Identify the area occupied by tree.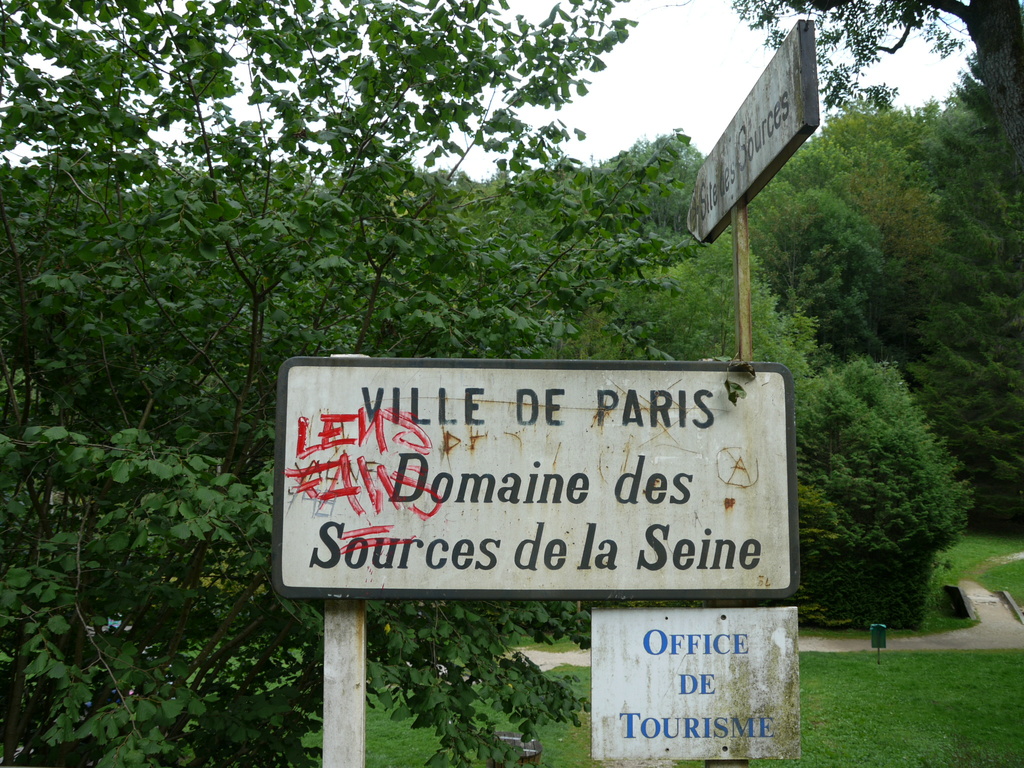
Area: [x1=2, y1=0, x2=628, y2=760].
